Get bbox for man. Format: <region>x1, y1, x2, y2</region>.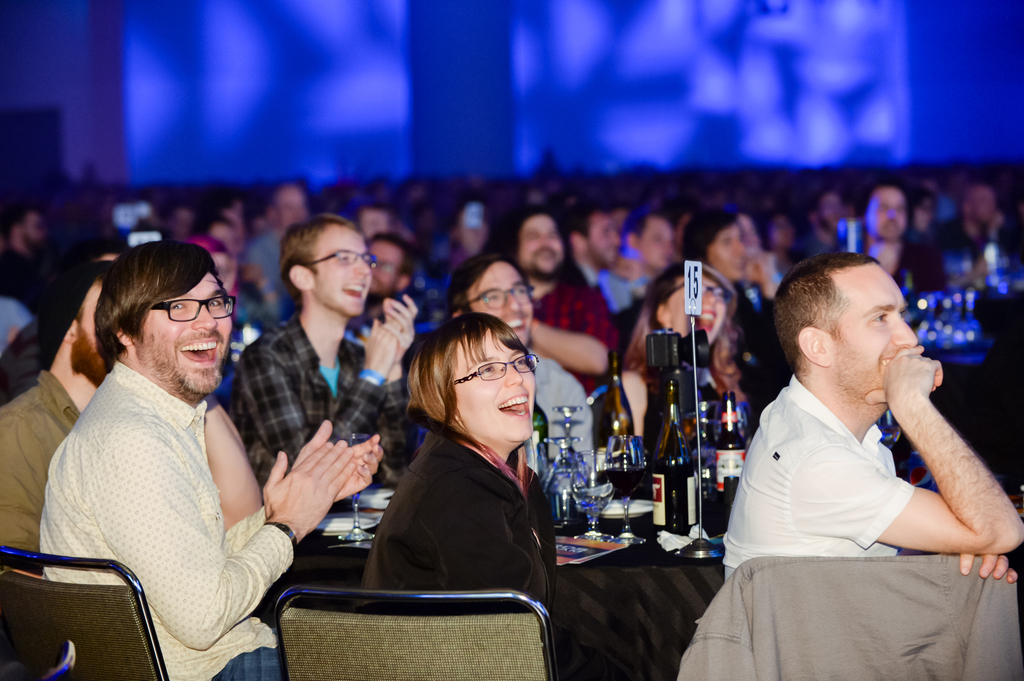
<region>29, 238, 372, 680</region>.
